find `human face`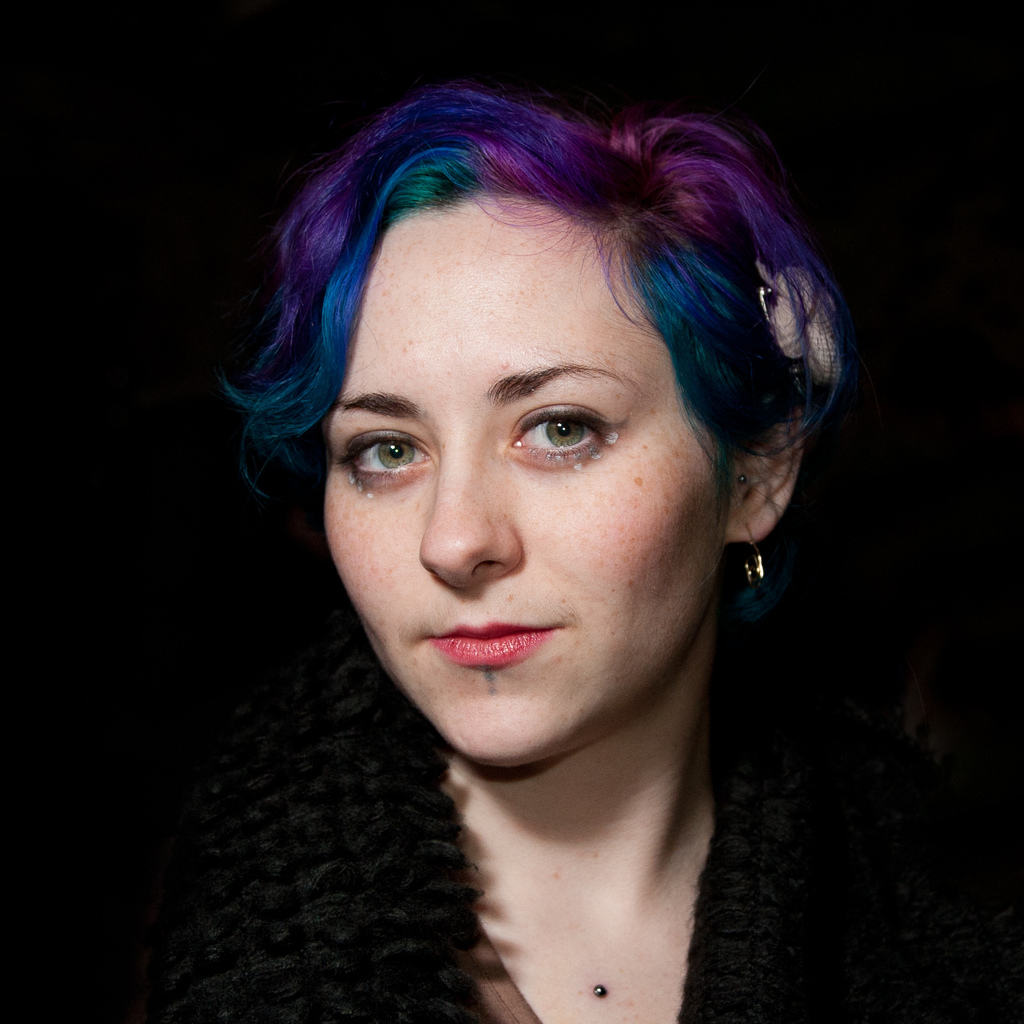
rect(310, 182, 734, 760)
